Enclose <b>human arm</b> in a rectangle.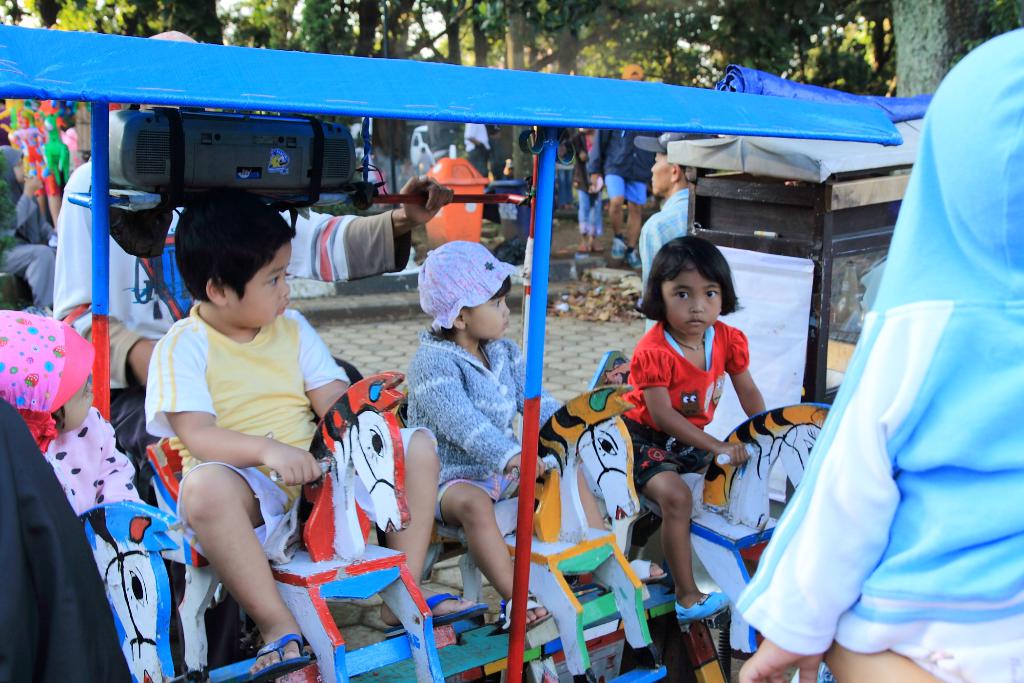
{"x1": 660, "y1": 467, "x2": 719, "y2": 613}.
